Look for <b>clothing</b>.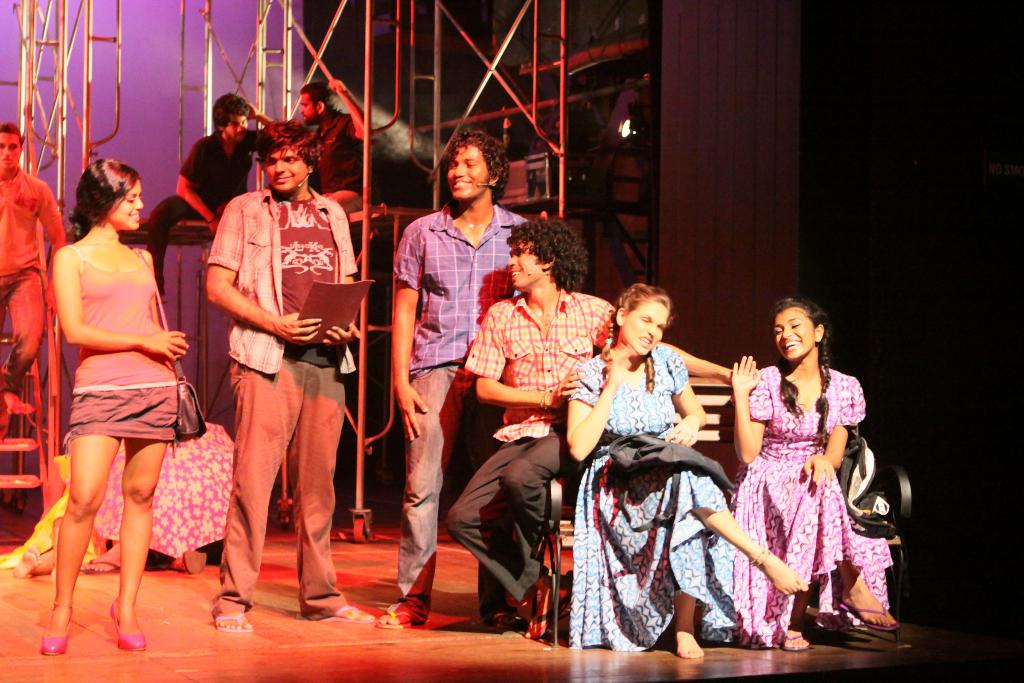
Found: {"x1": 392, "y1": 199, "x2": 531, "y2": 620}.
